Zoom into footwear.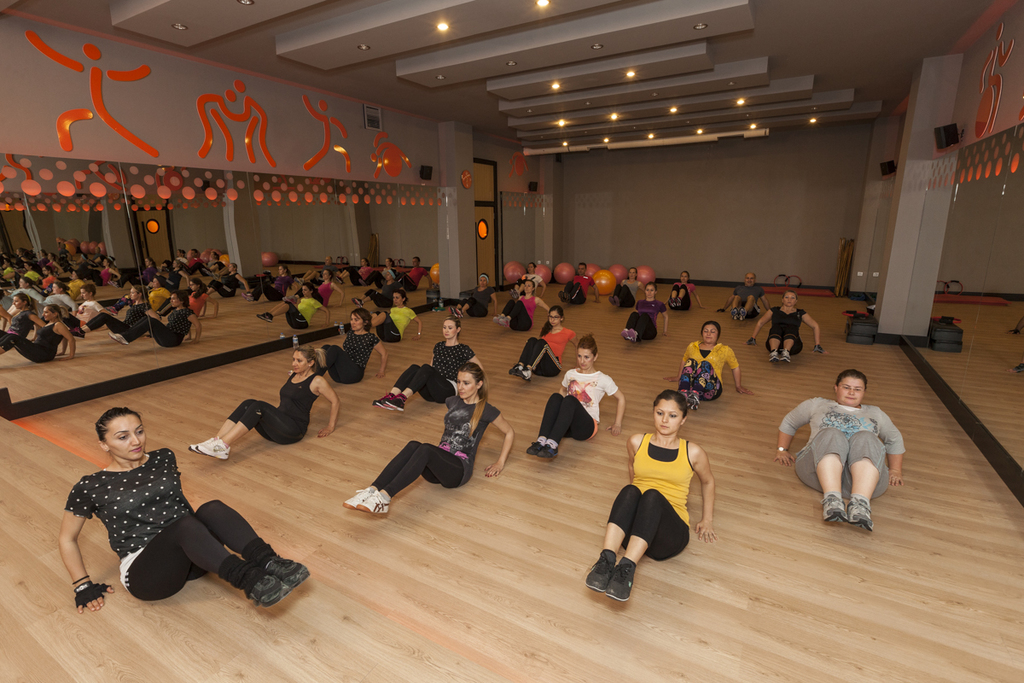
Zoom target: [620,327,626,343].
